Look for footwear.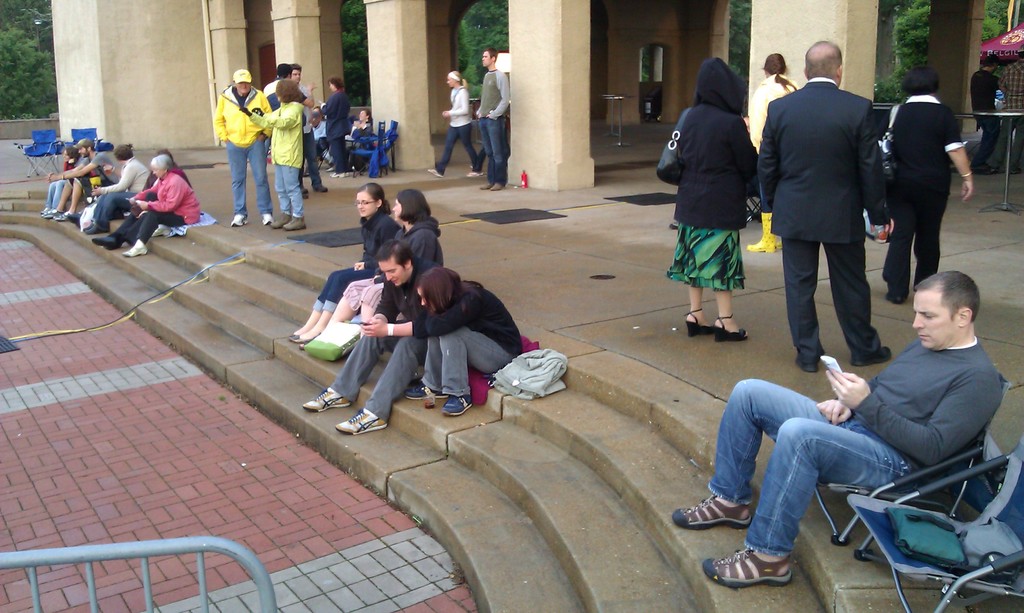
Found: [left=341, top=170, right=350, bottom=177].
